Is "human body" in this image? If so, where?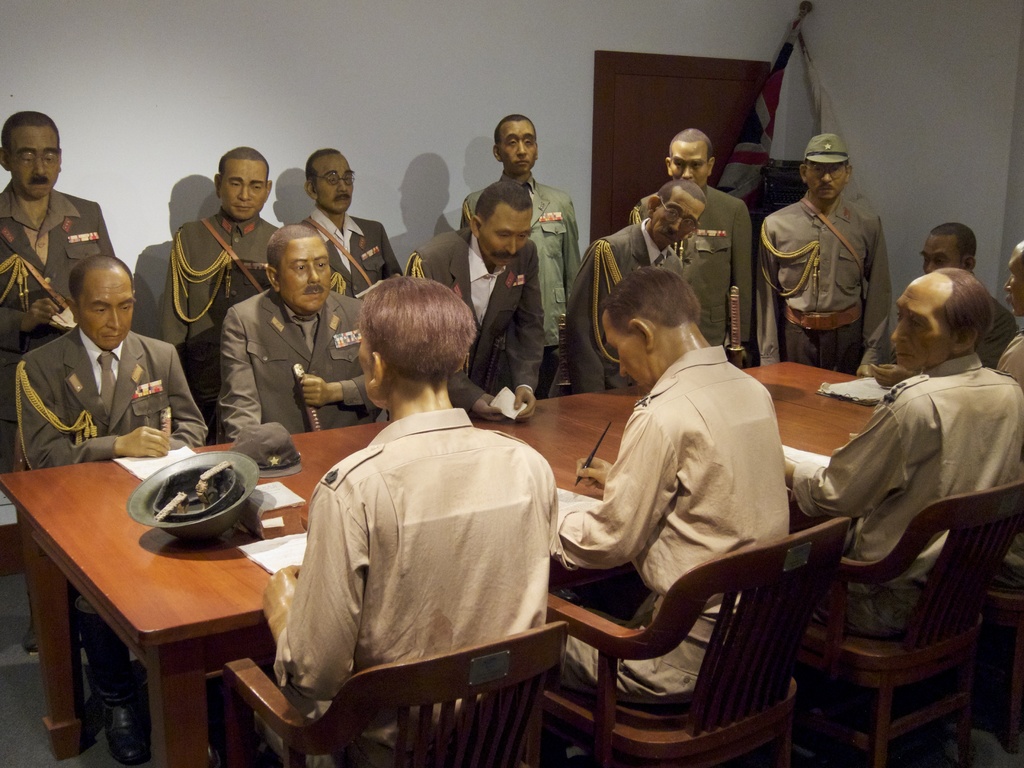
Yes, at <region>156, 146, 285, 450</region>.
